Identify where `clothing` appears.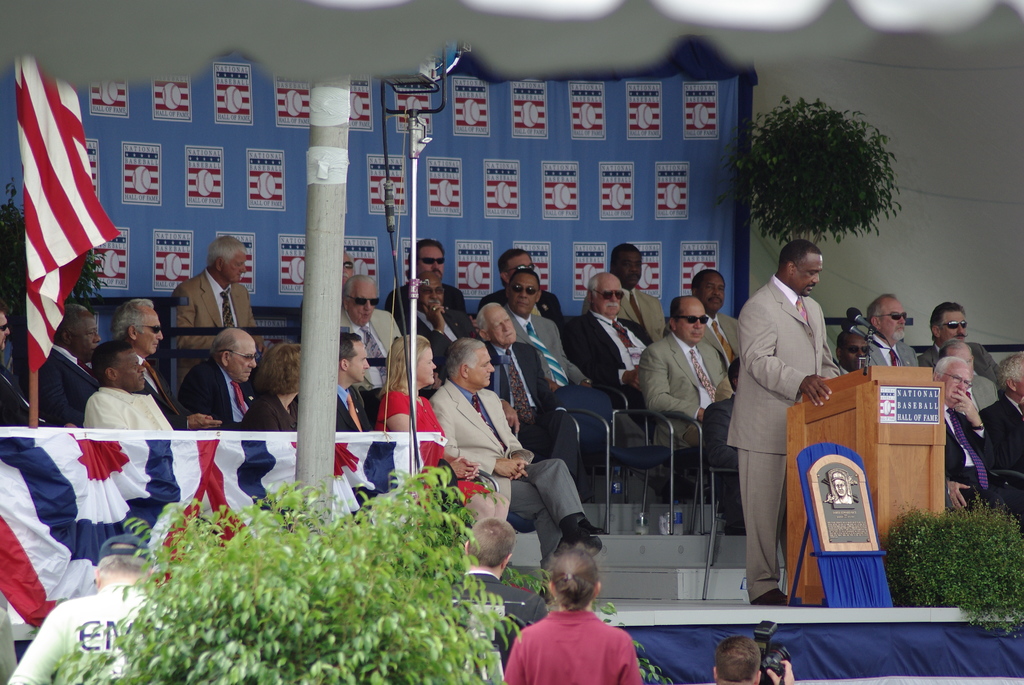
Appears at x1=638, y1=330, x2=732, y2=450.
